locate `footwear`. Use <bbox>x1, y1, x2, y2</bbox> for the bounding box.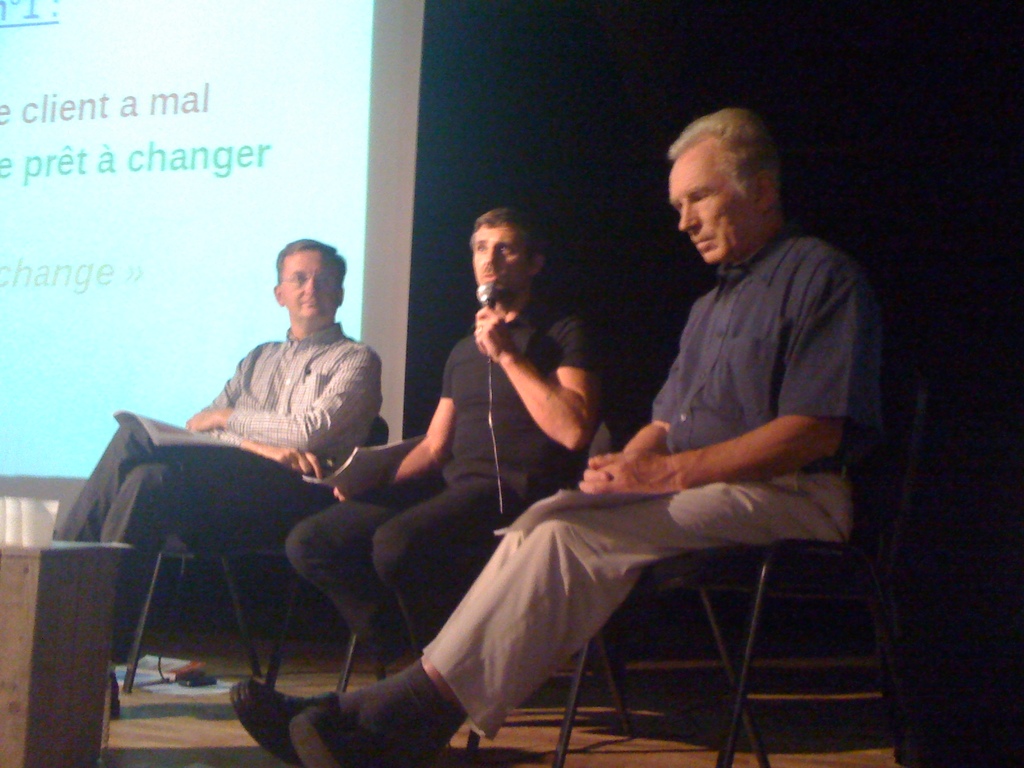
<bbox>230, 686, 345, 760</bbox>.
